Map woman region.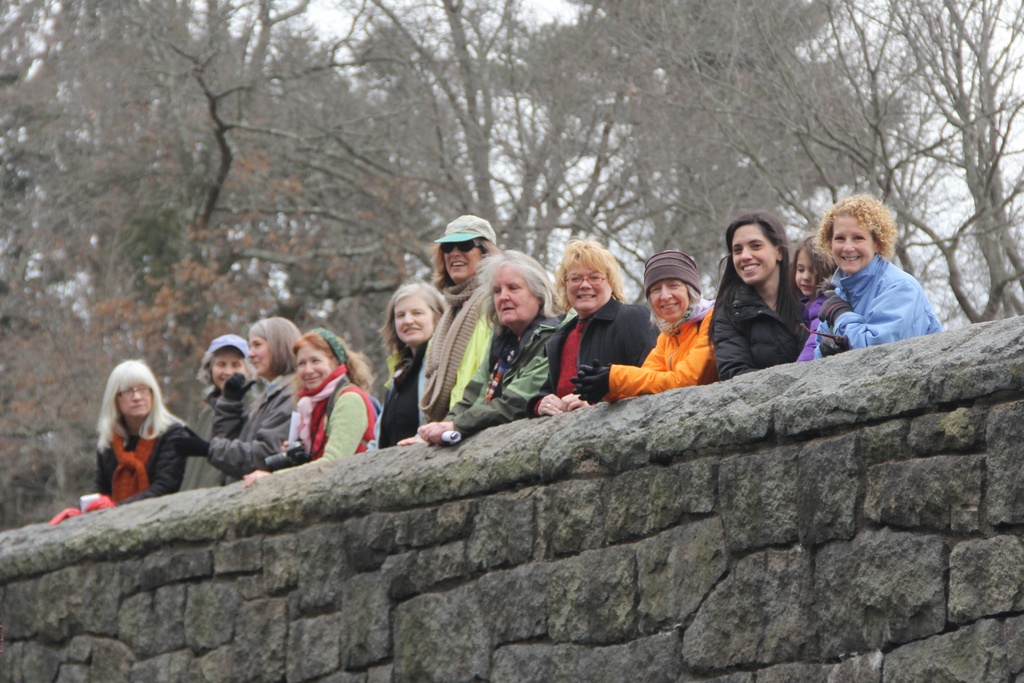
Mapped to rect(374, 276, 456, 446).
